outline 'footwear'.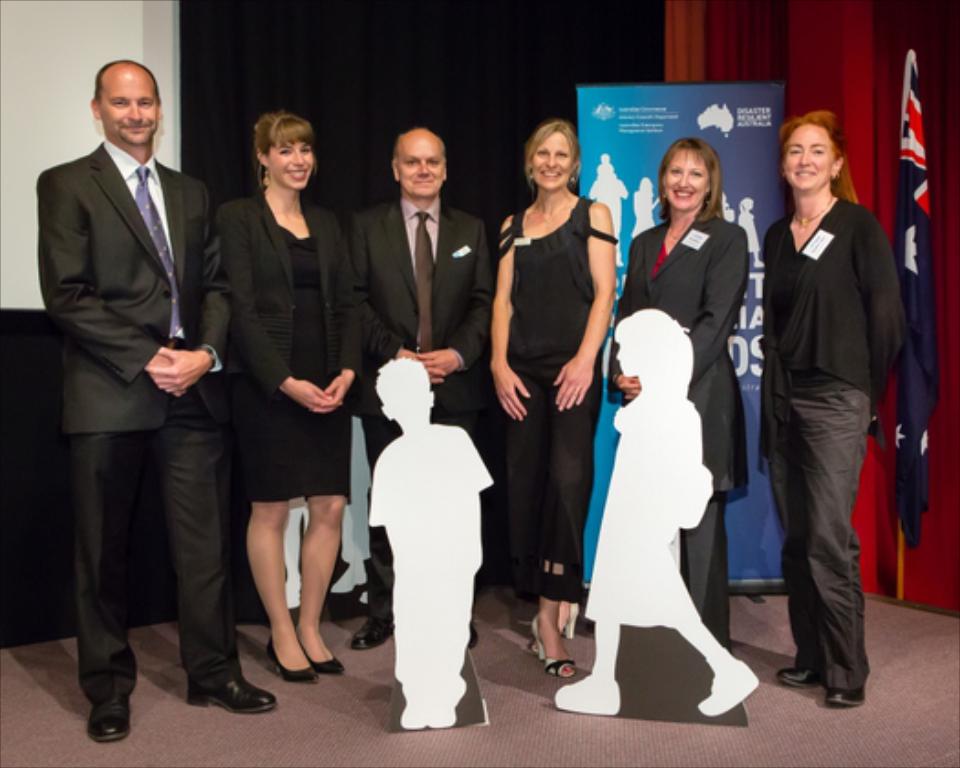
Outline: [187,669,278,717].
